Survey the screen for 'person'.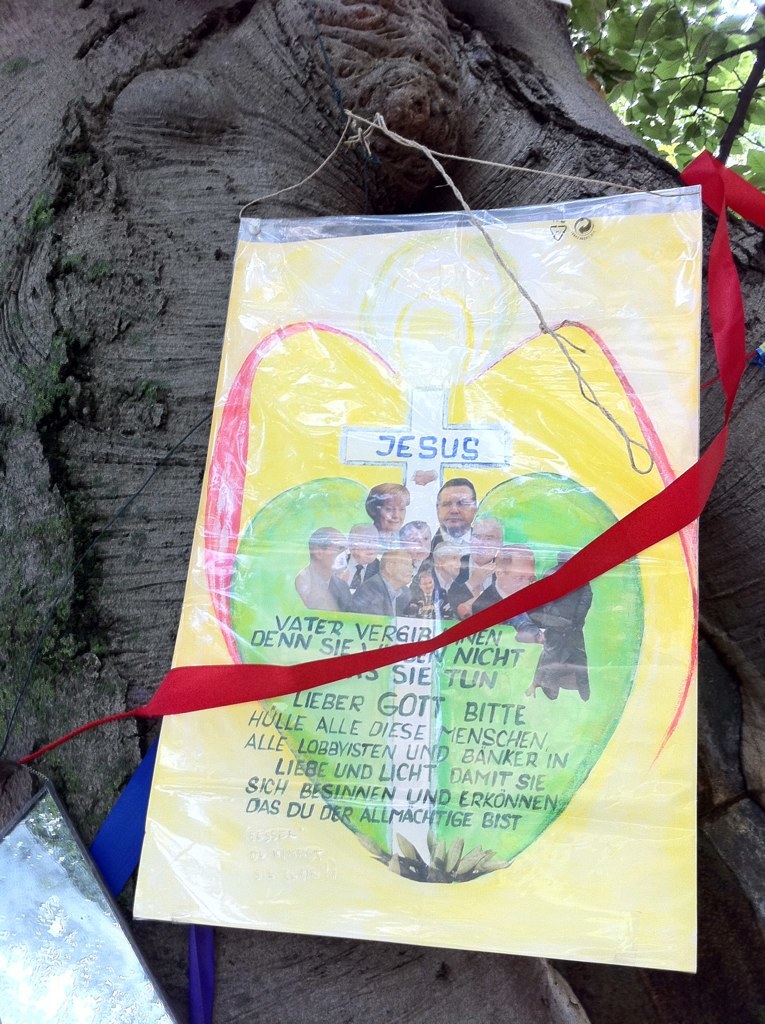
Survey found: left=425, top=476, right=472, bottom=606.
